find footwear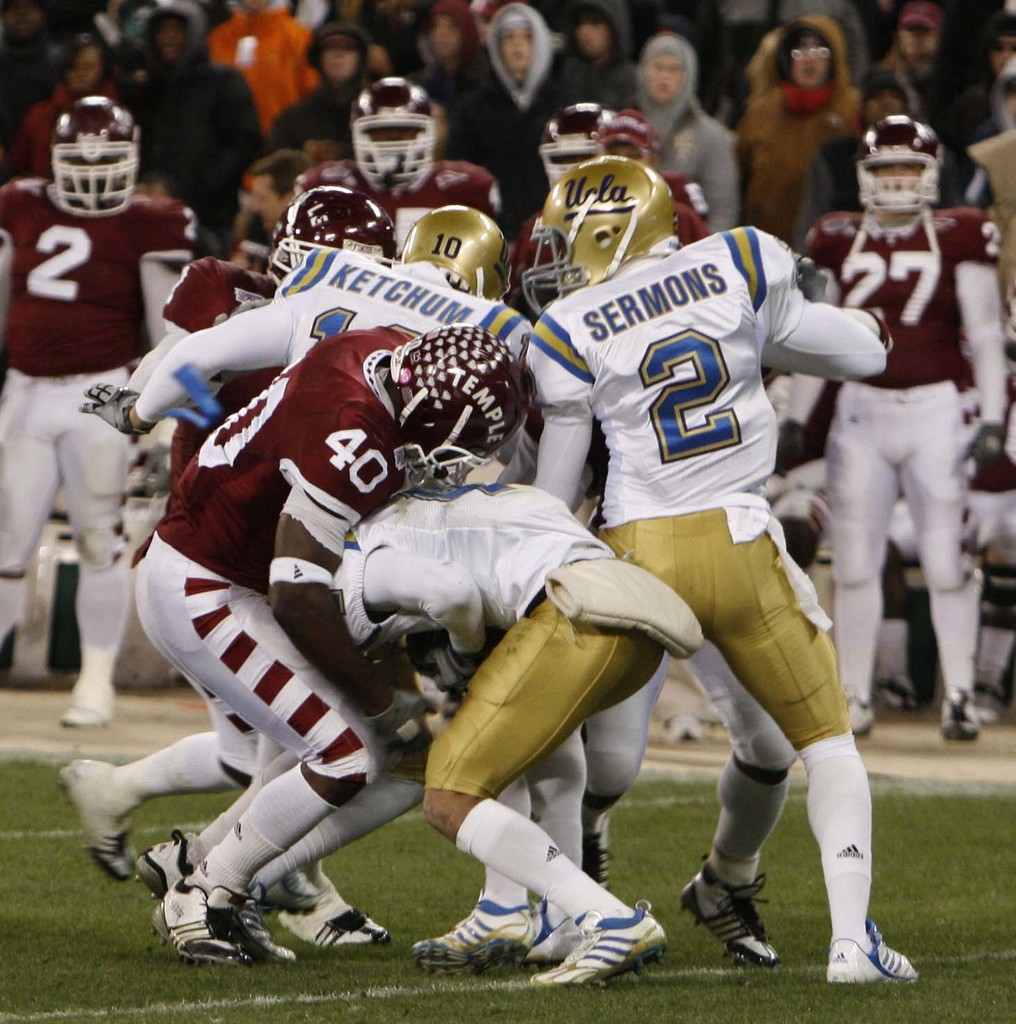
box(974, 684, 1011, 722)
